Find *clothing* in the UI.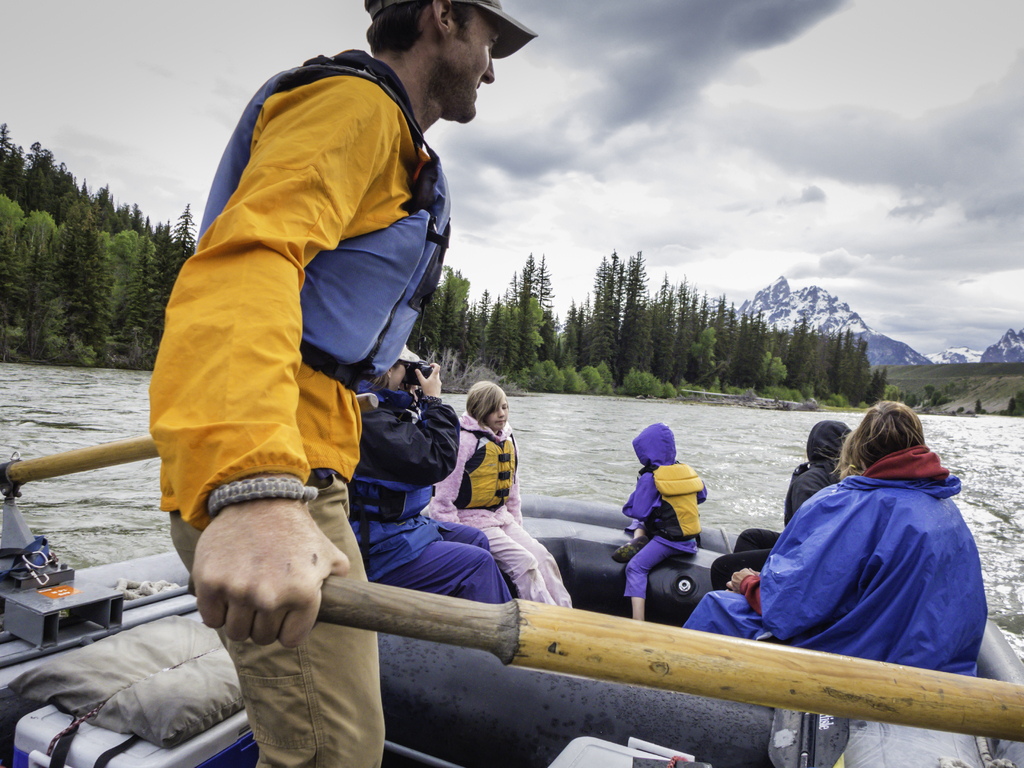
UI element at box=[140, 46, 447, 767].
